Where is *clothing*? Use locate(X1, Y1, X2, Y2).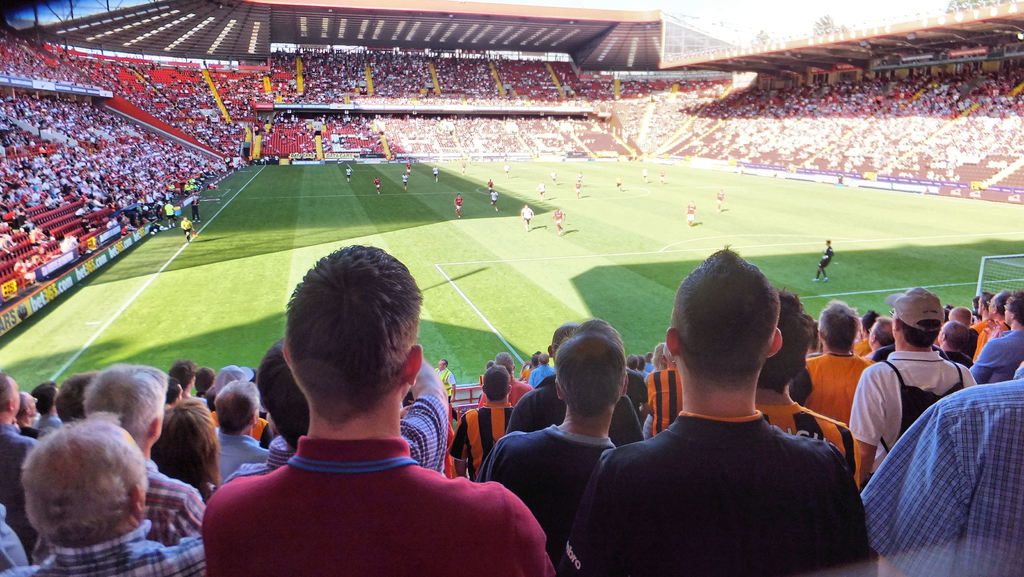
locate(561, 414, 869, 576).
